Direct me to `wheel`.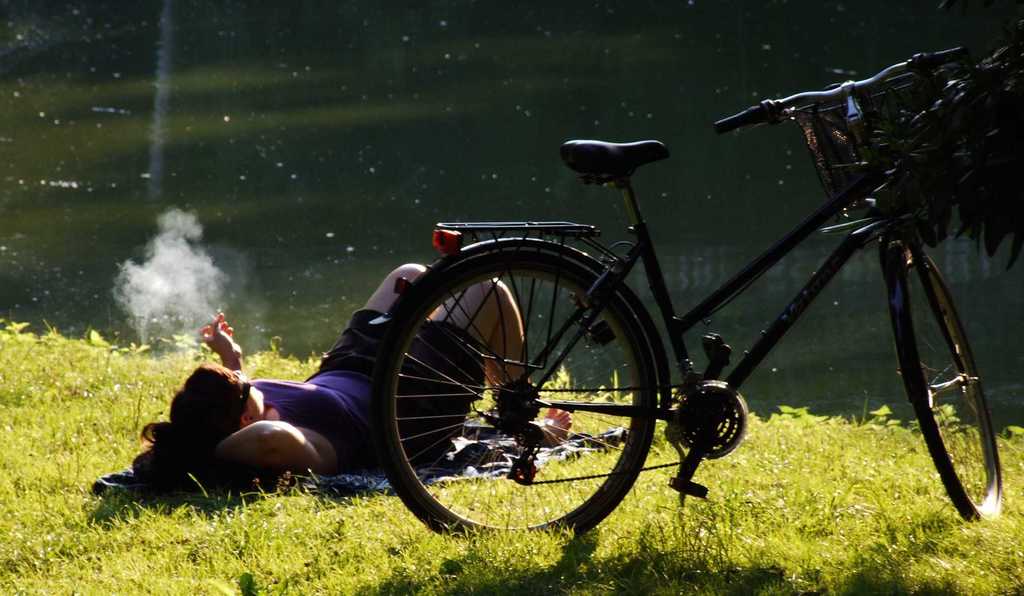
Direction: left=365, top=246, right=659, bottom=530.
